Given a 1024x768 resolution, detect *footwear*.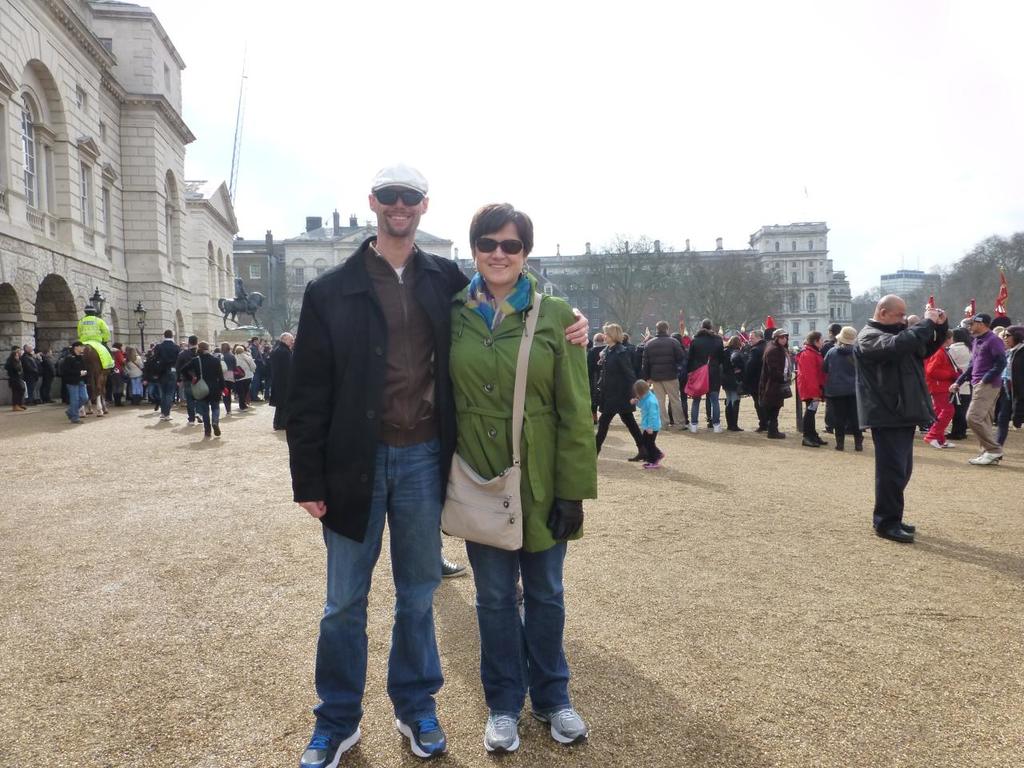
x1=927 y1=441 x2=954 y2=450.
